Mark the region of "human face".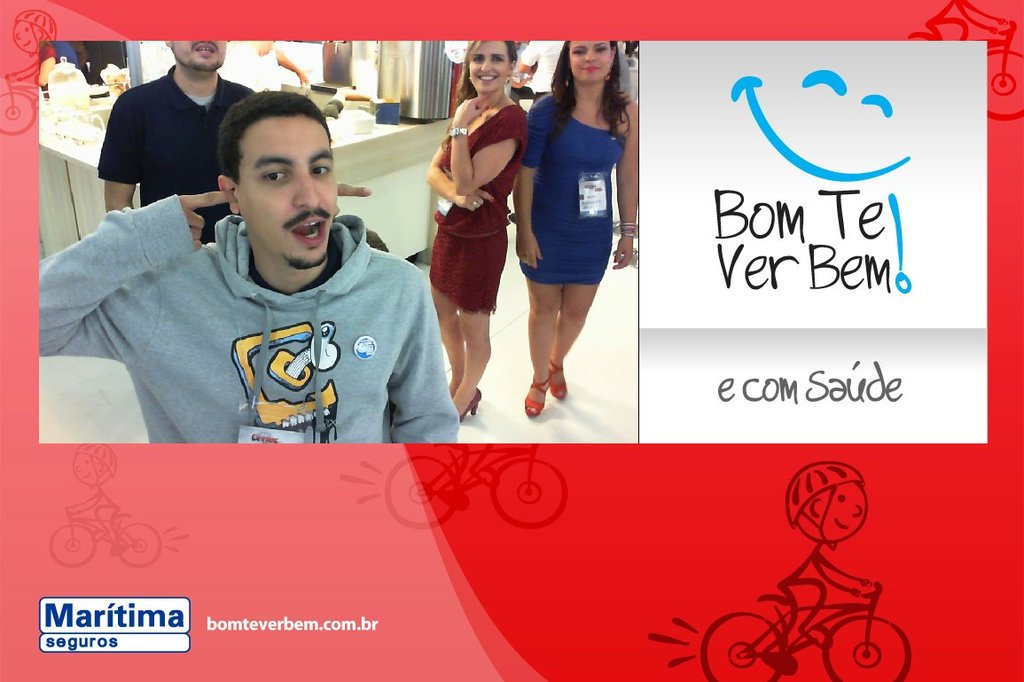
Region: <bbox>570, 39, 613, 85</bbox>.
